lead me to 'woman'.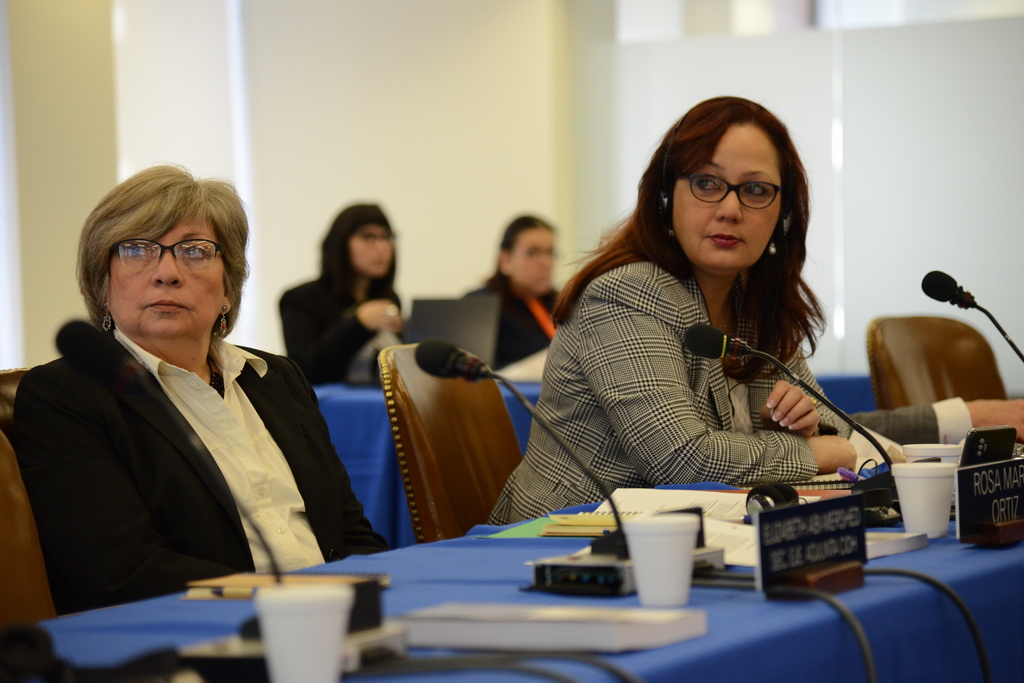
Lead to detection(507, 92, 881, 552).
